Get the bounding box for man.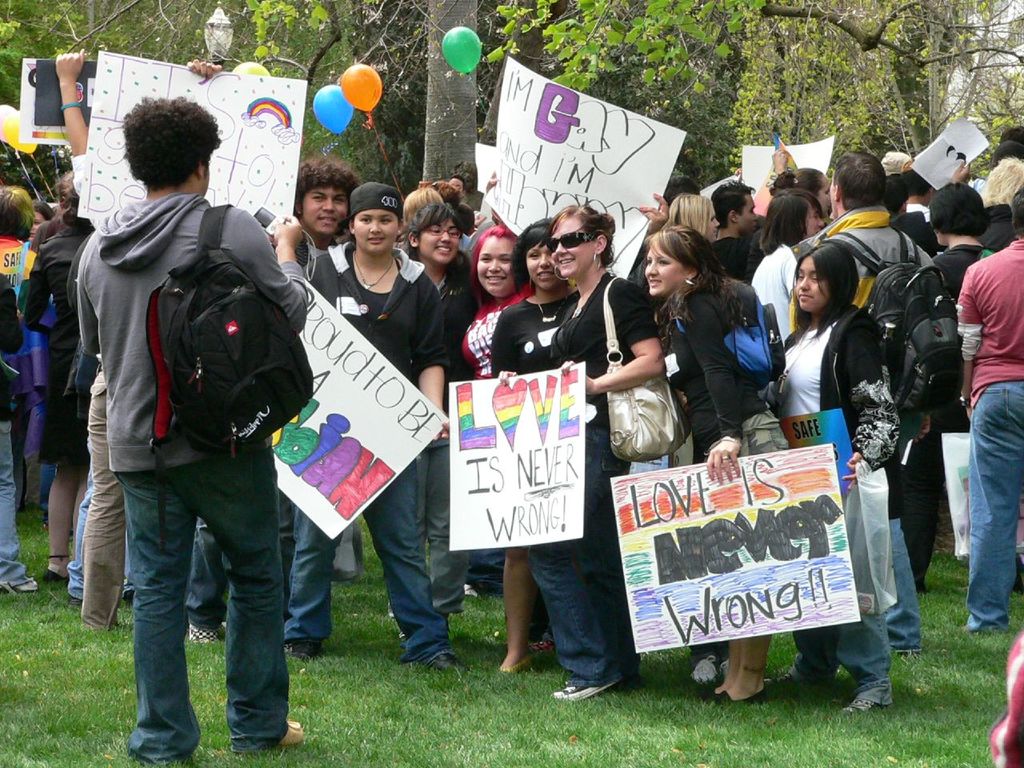
(785, 150, 937, 644).
